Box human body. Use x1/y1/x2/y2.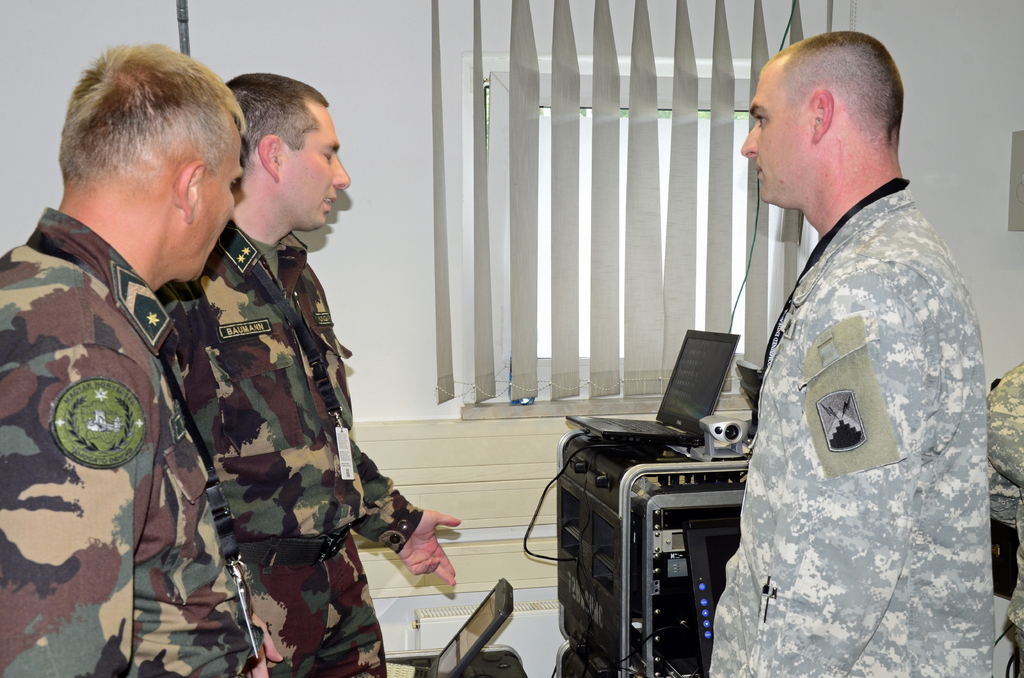
156/64/460/677.
